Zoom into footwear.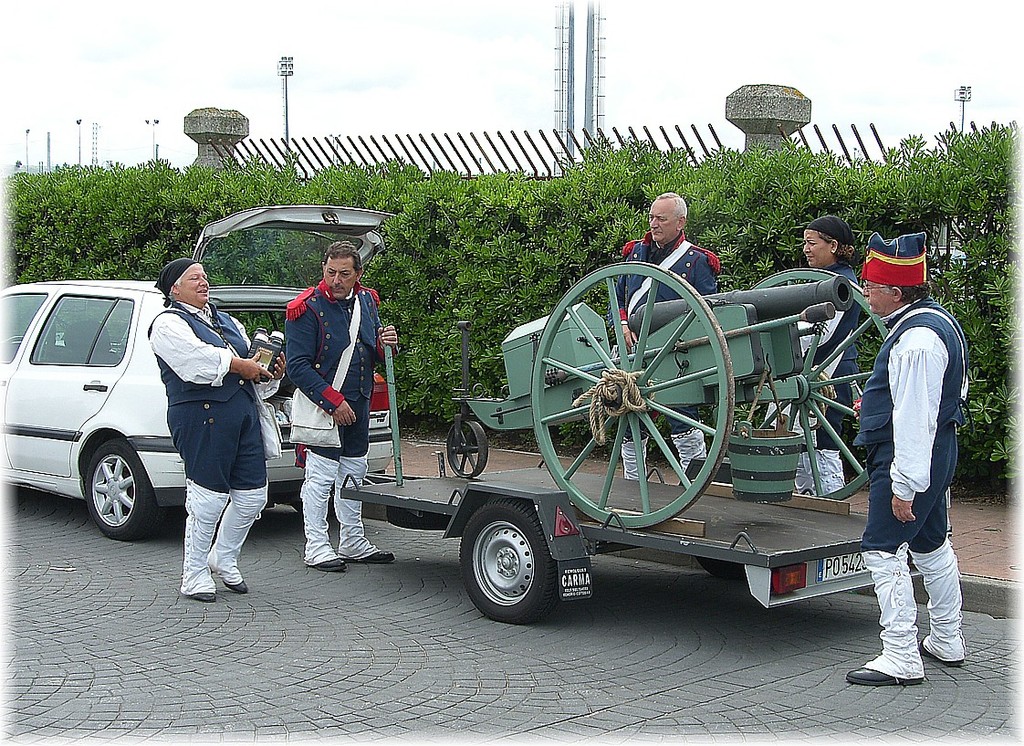
Zoom target: locate(188, 588, 215, 600).
